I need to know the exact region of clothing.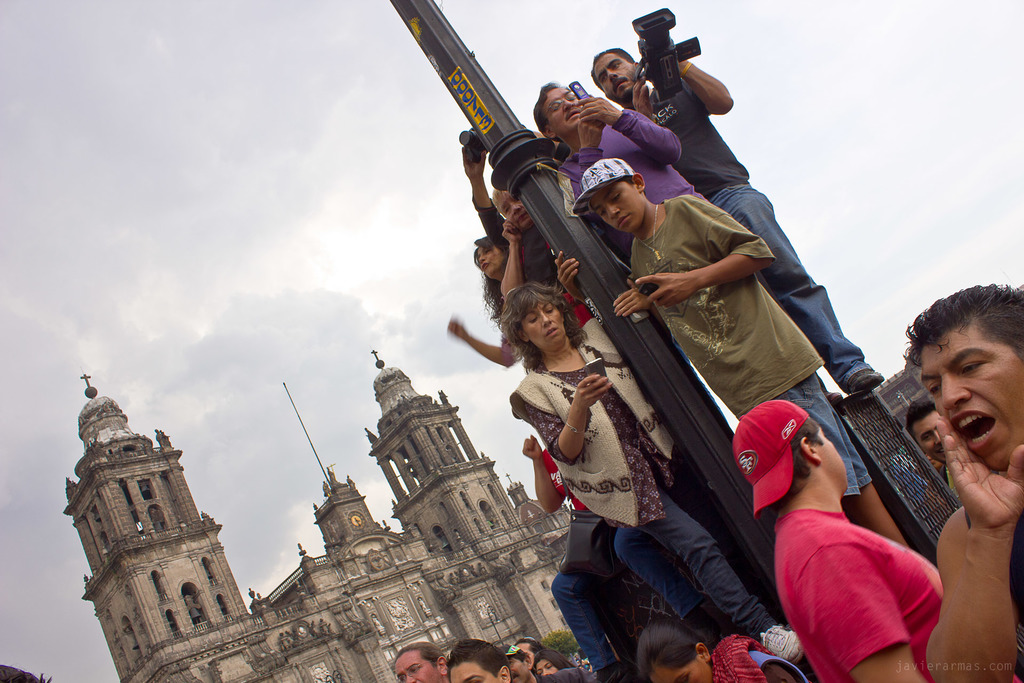
Region: select_region(935, 462, 964, 500).
